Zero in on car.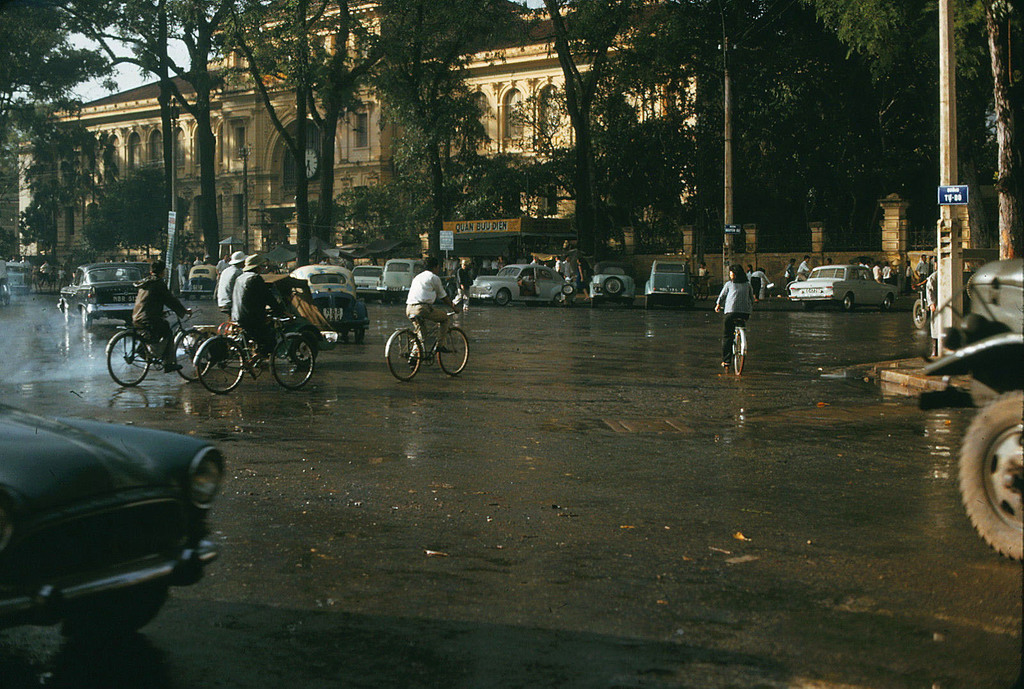
Zeroed in: [139,266,152,283].
